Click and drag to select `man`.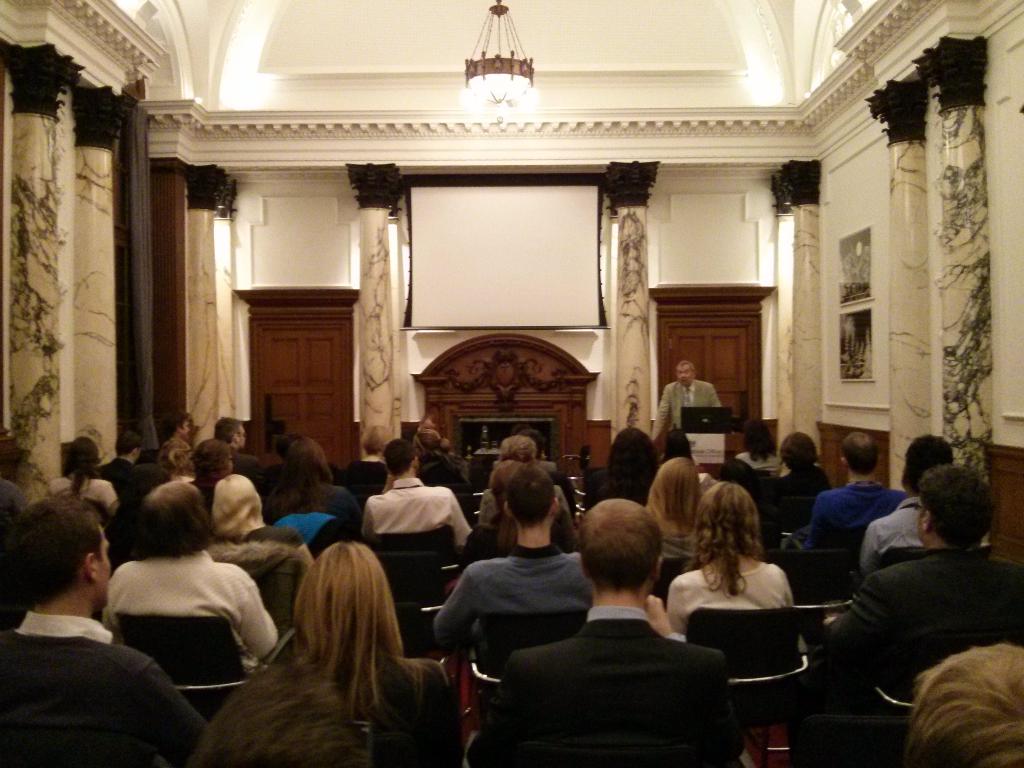
Selection: <box>652,363,724,442</box>.
